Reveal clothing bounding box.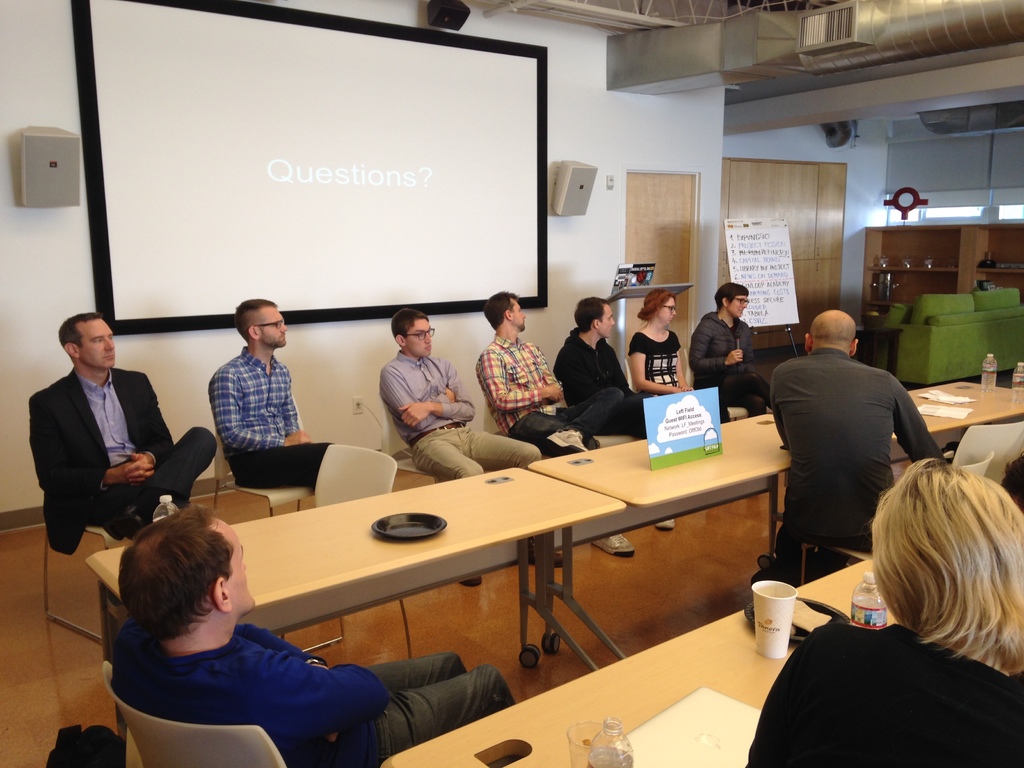
Revealed: 765, 310, 929, 588.
